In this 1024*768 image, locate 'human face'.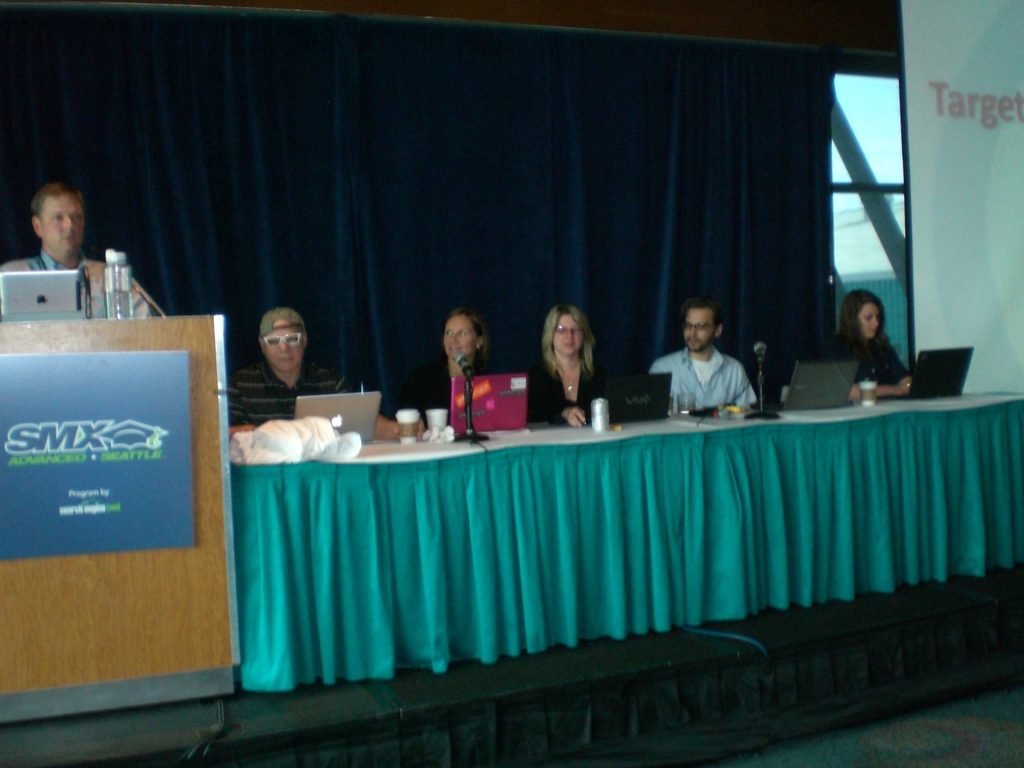
Bounding box: <box>262,319,305,372</box>.
